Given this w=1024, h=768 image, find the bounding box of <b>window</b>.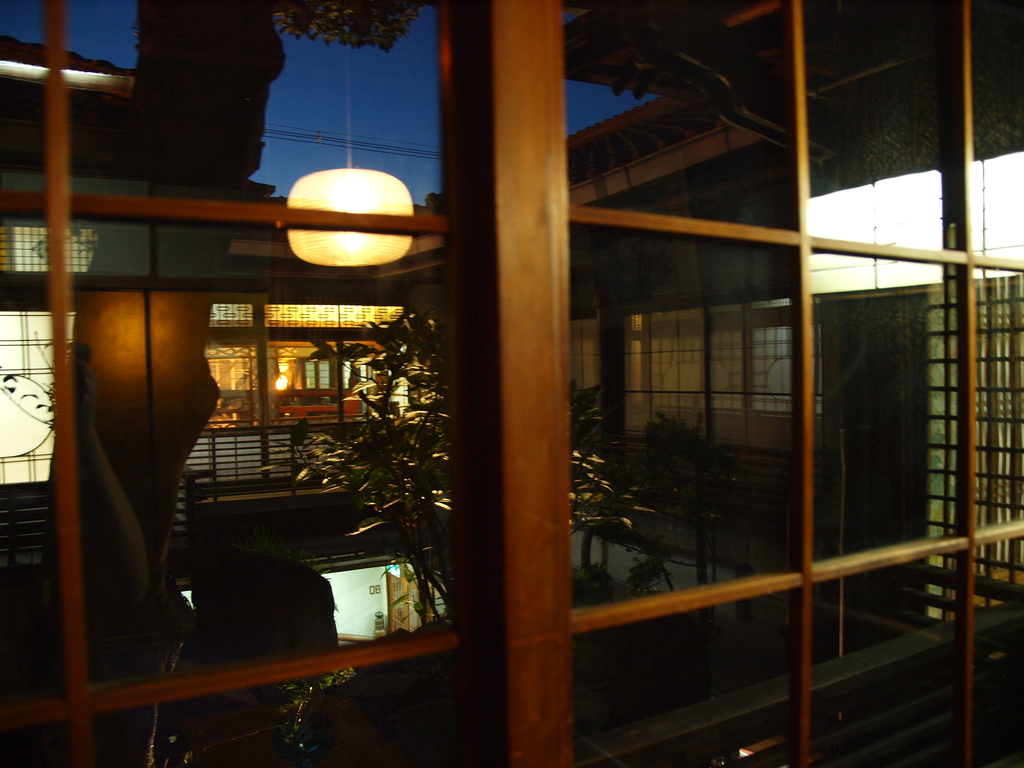
<bbox>295, 358, 332, 392</bbox>.
